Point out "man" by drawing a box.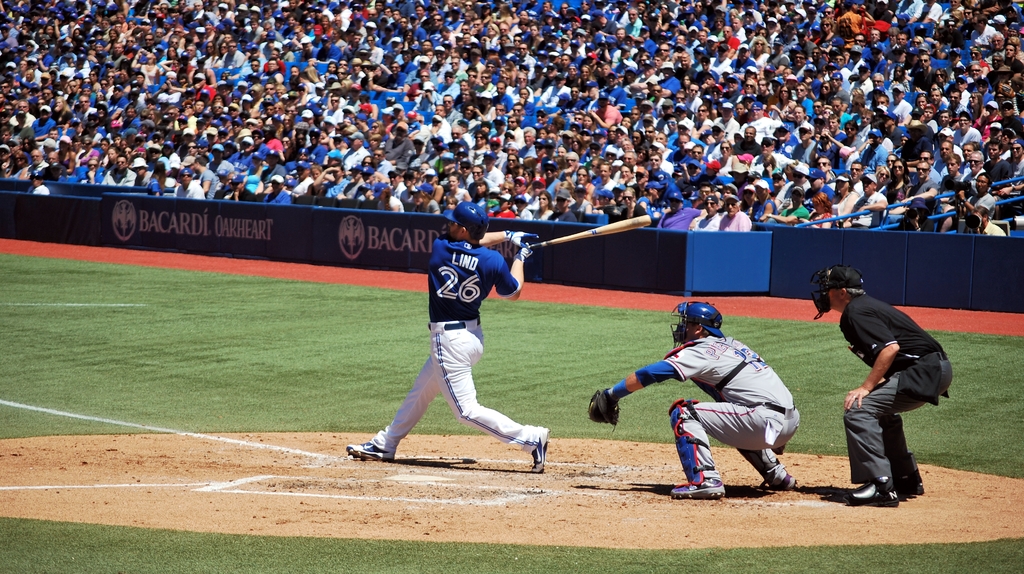
<bbox>384, 59, 408, 90</bbox>.
